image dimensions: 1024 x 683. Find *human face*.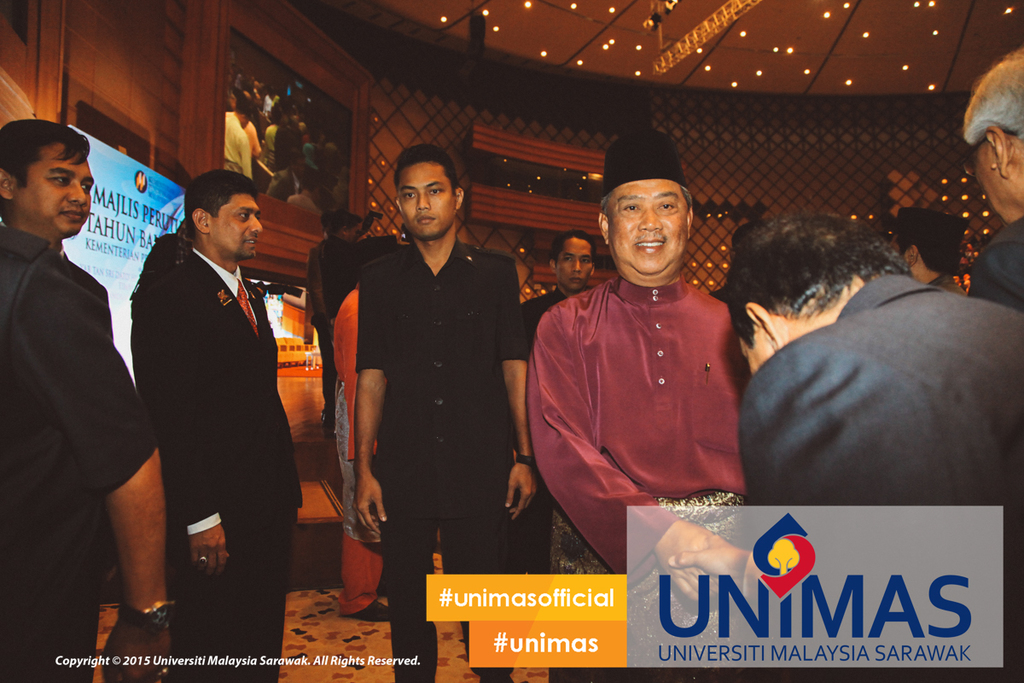
(399,158,456,244).
